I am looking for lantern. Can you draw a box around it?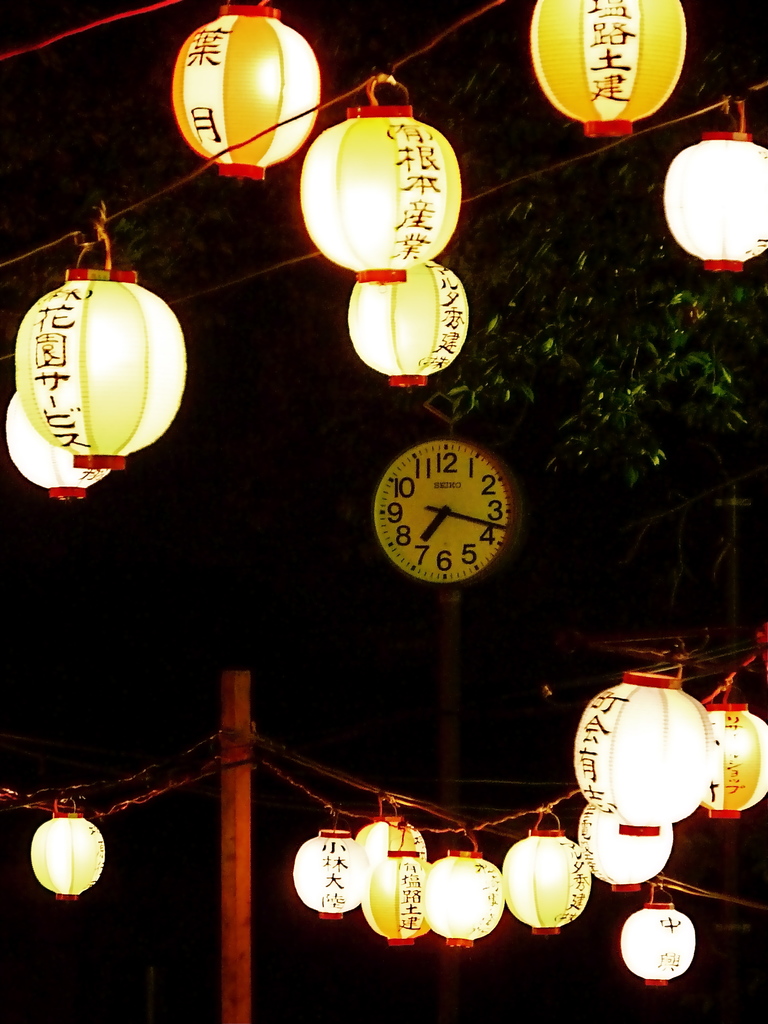
Sure, the bounding box is <box>26,797,105,902</box>.
